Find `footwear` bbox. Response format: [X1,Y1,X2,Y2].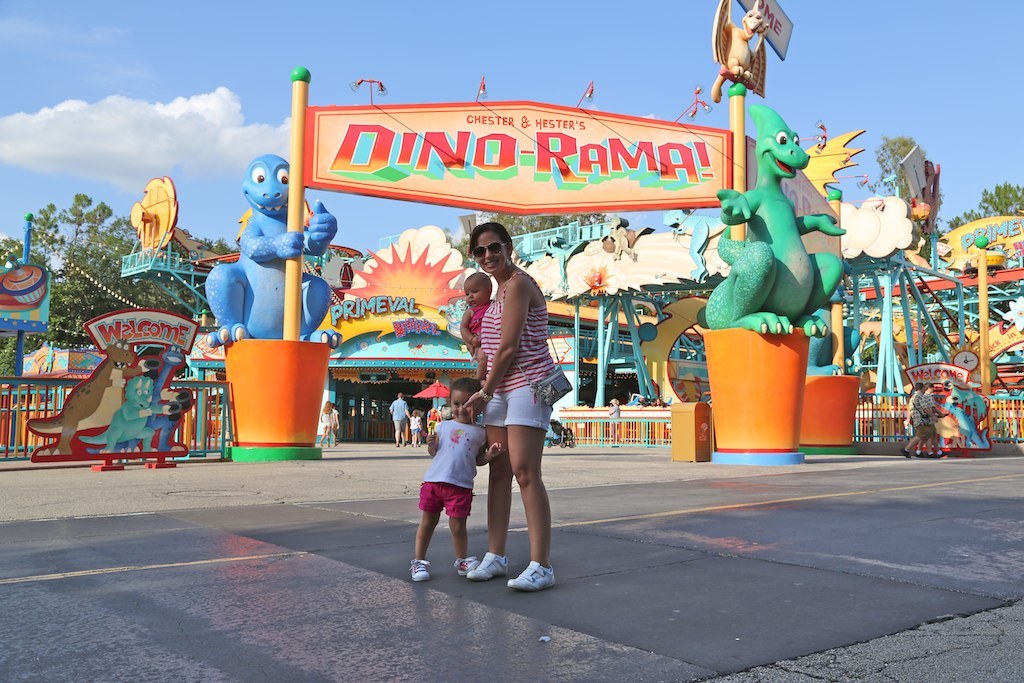
[407,558,431,582].
